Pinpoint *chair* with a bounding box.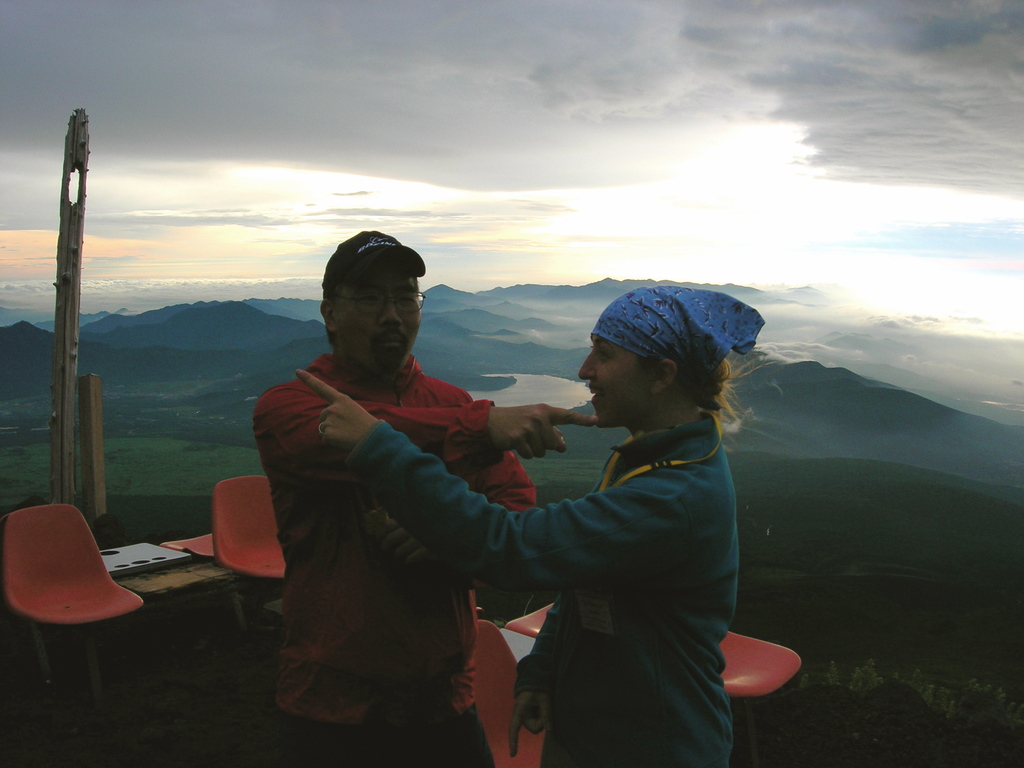
bbox=[717, 625, 803, 767].
